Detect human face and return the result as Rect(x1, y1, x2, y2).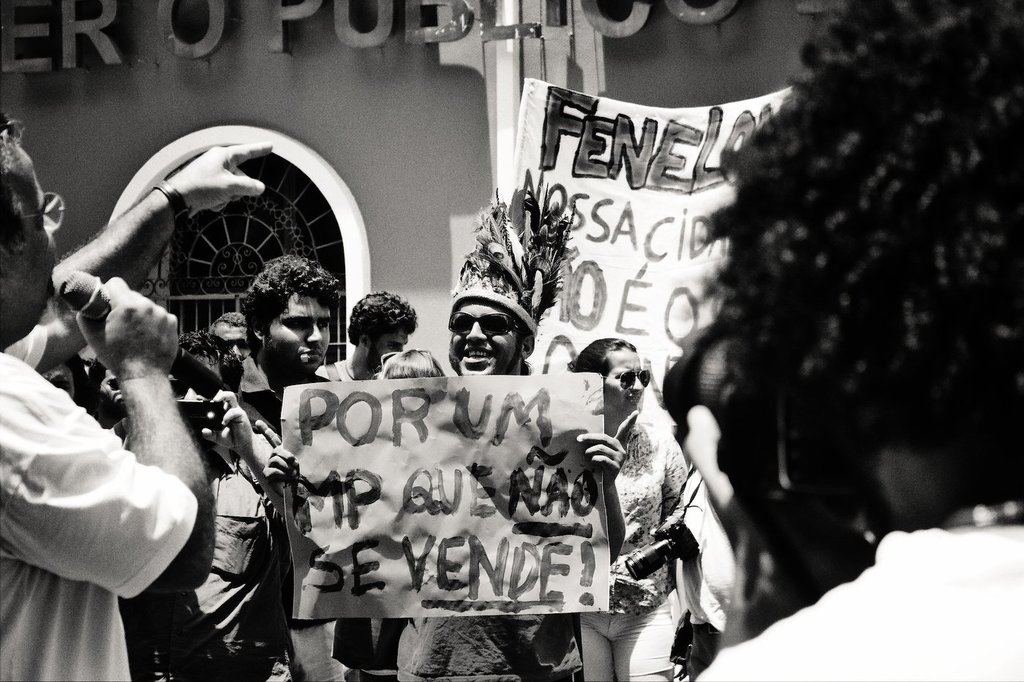
Rect(0, 150, 53, 342).
